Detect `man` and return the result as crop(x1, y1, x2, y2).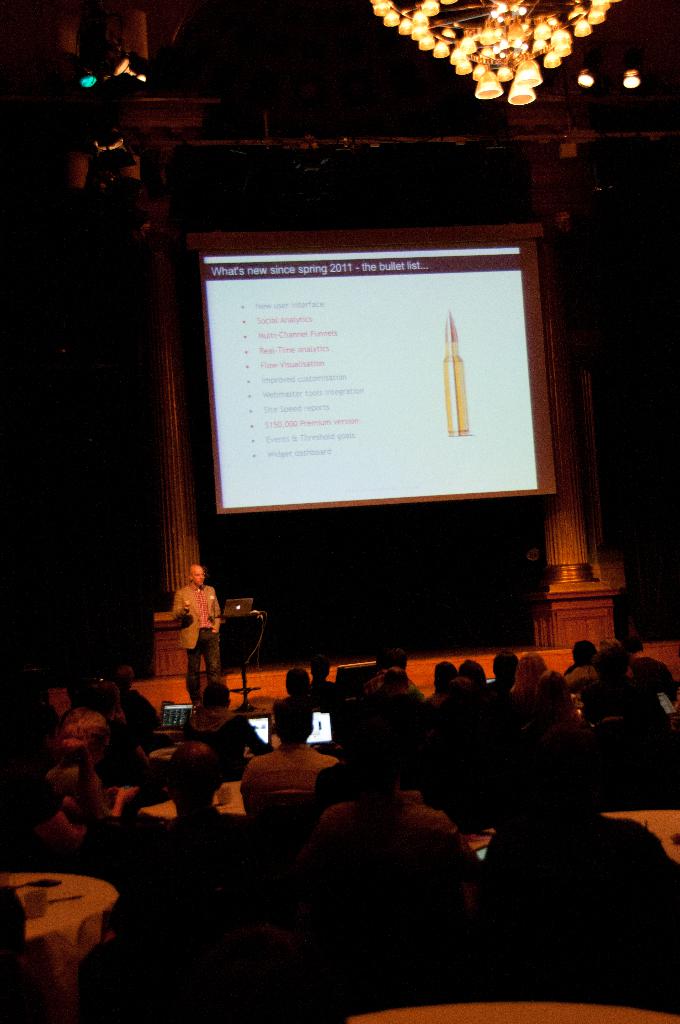
crop(143, 551, 227, 719).
